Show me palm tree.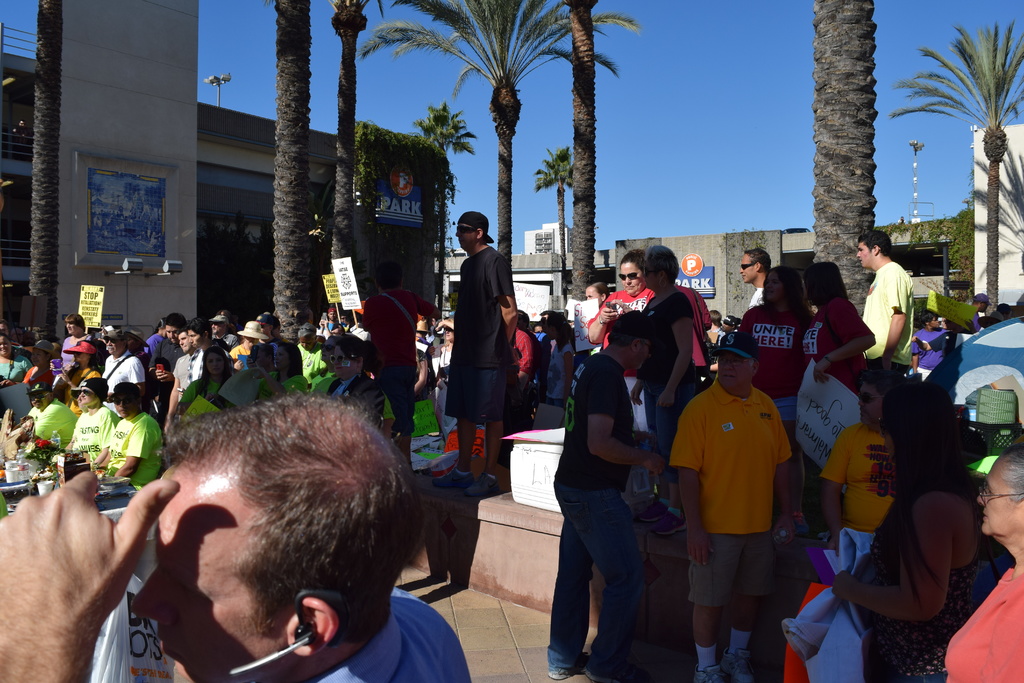
palm tree is here: [left=912, top=26, right=1014, bottom=264].
